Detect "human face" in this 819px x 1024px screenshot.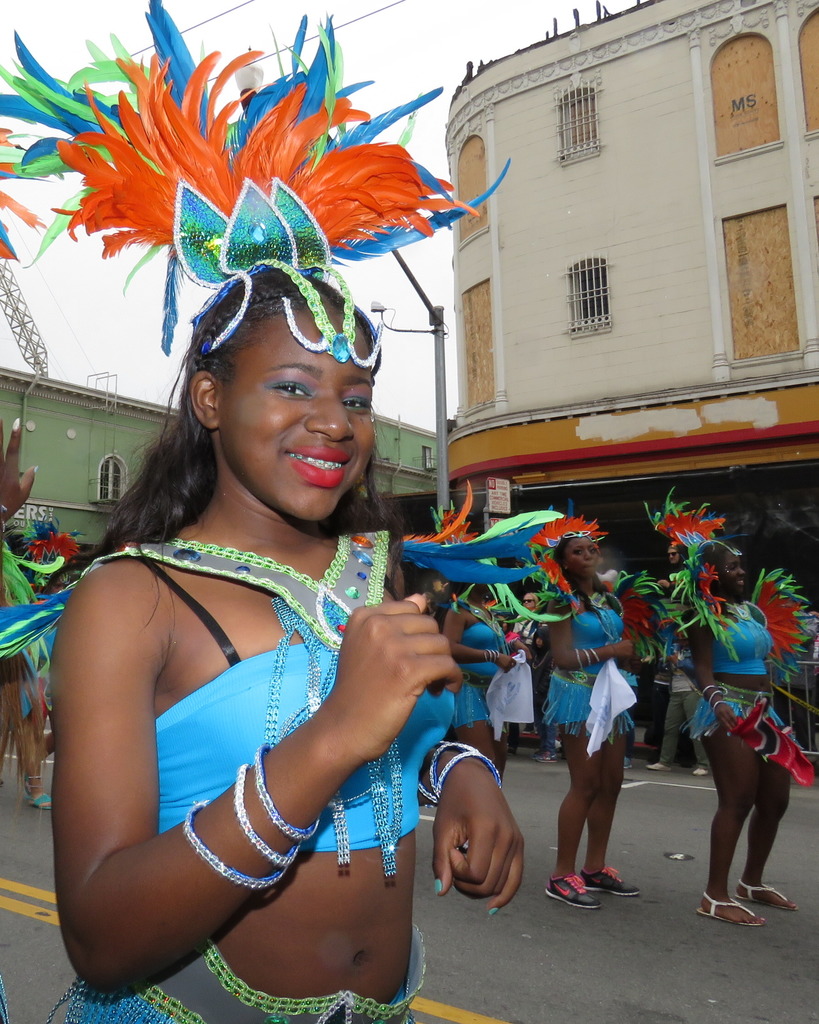
Detection: detection(222, 305, 372, 520).
